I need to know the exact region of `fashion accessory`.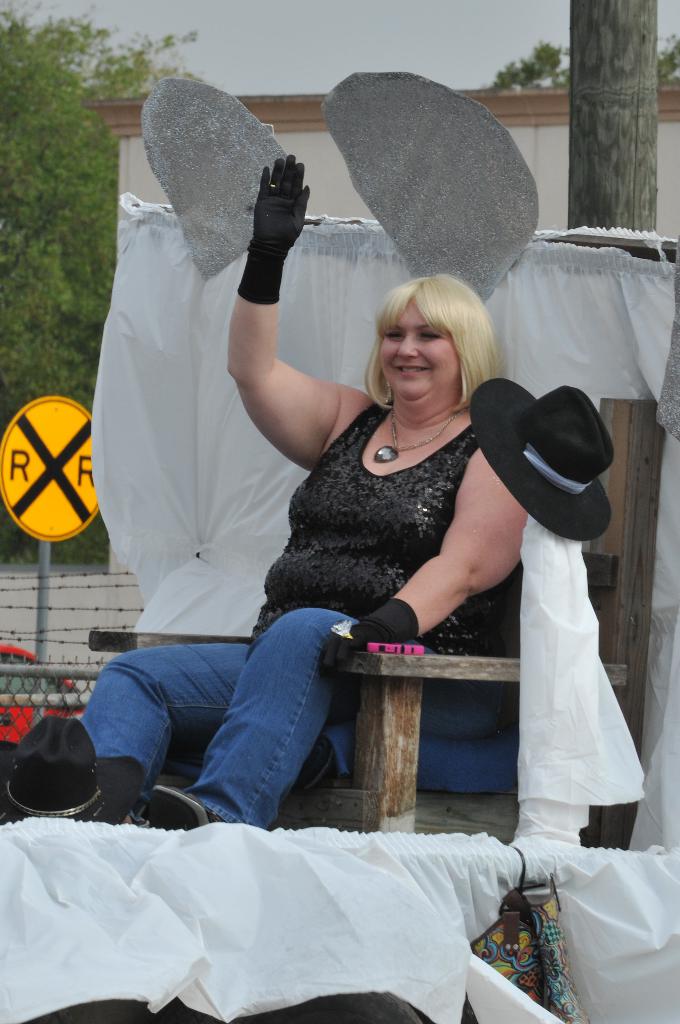
Region: box=[267, 175, 277, 191].
